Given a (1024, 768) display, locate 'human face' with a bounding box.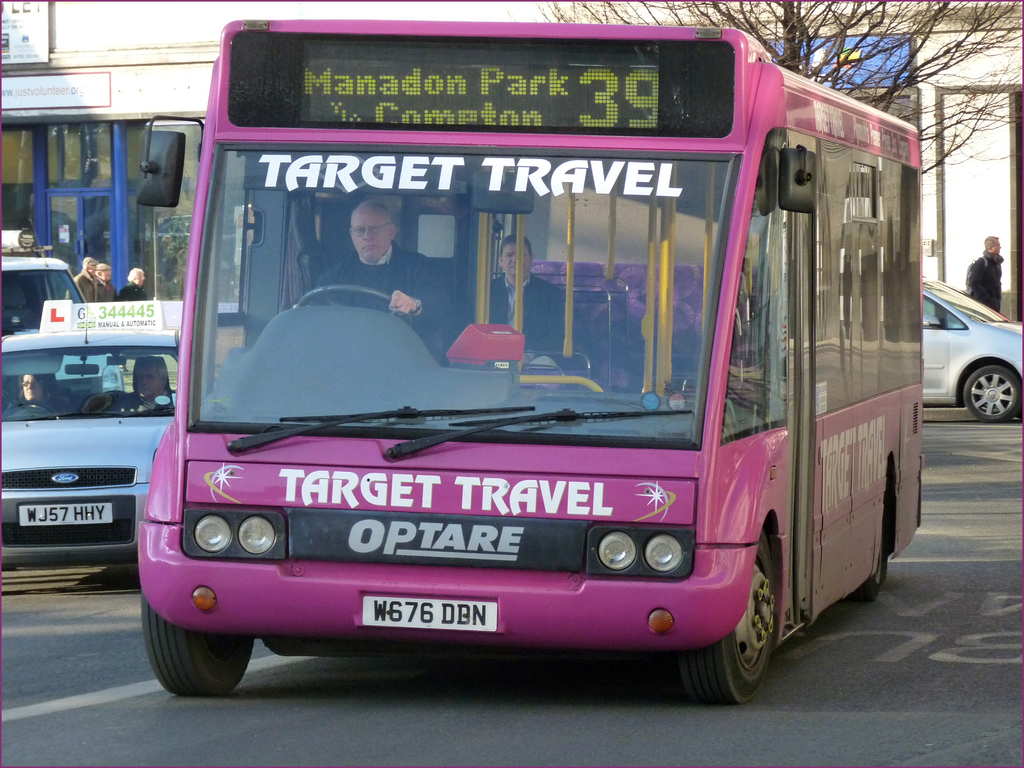
Located: (992, 241, 999, 253).
